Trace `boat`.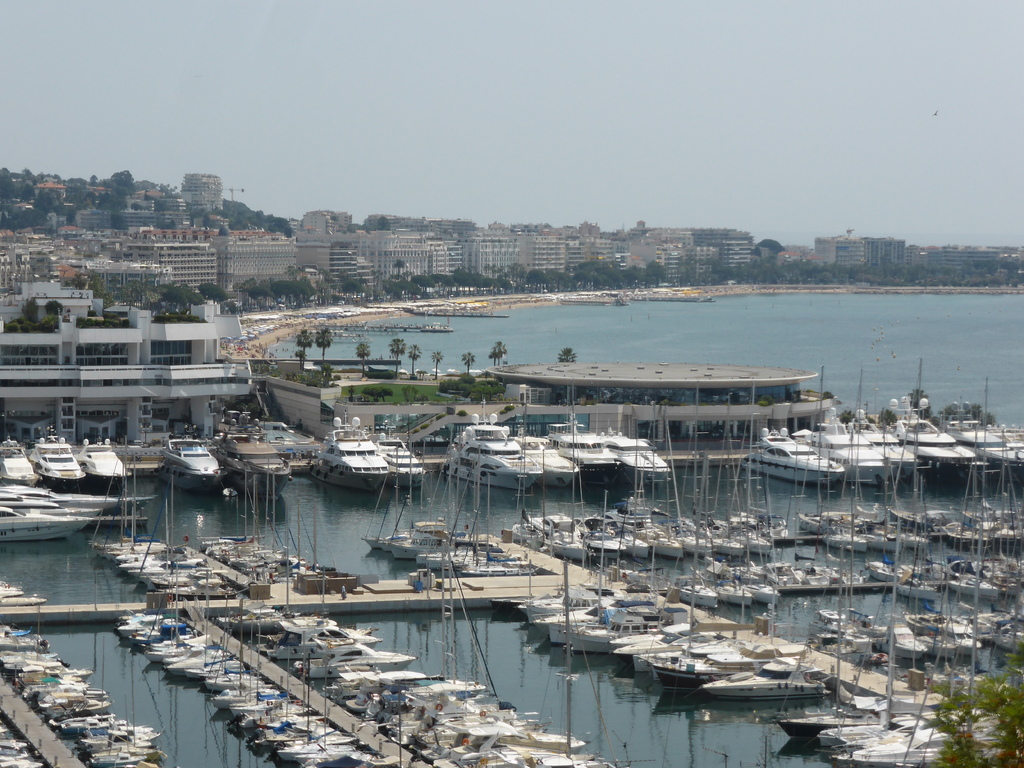
Traced to detection(0, 488, 110, 540).
